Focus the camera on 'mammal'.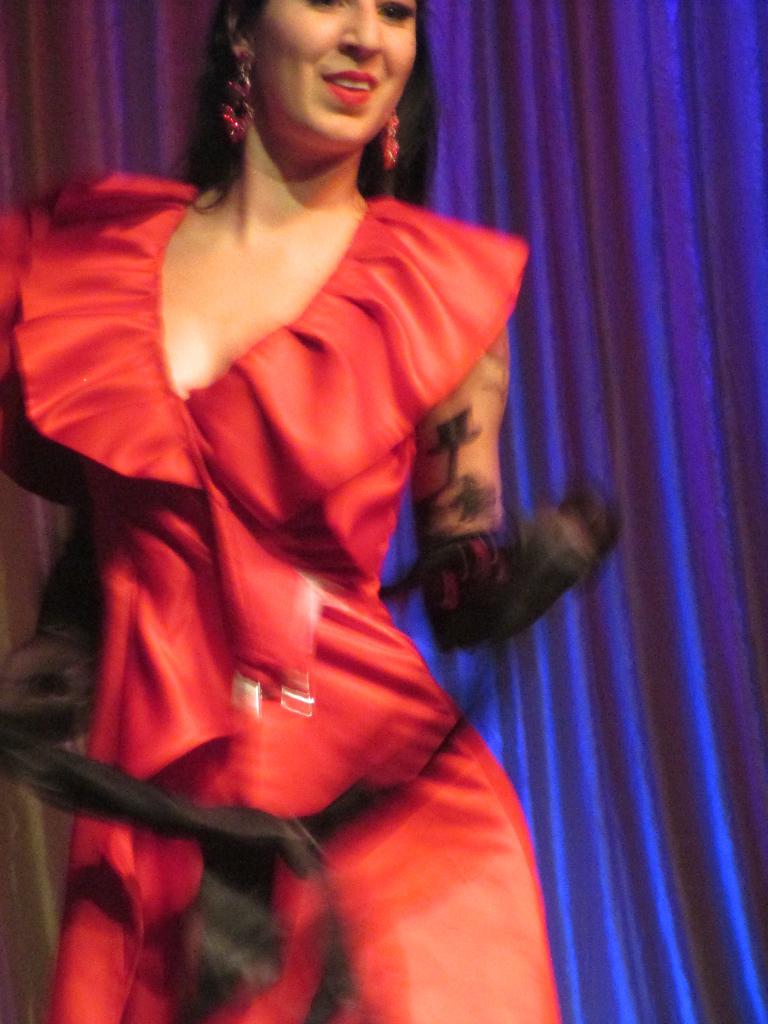
Focus region: locate(5, 0, 614, 1023).
